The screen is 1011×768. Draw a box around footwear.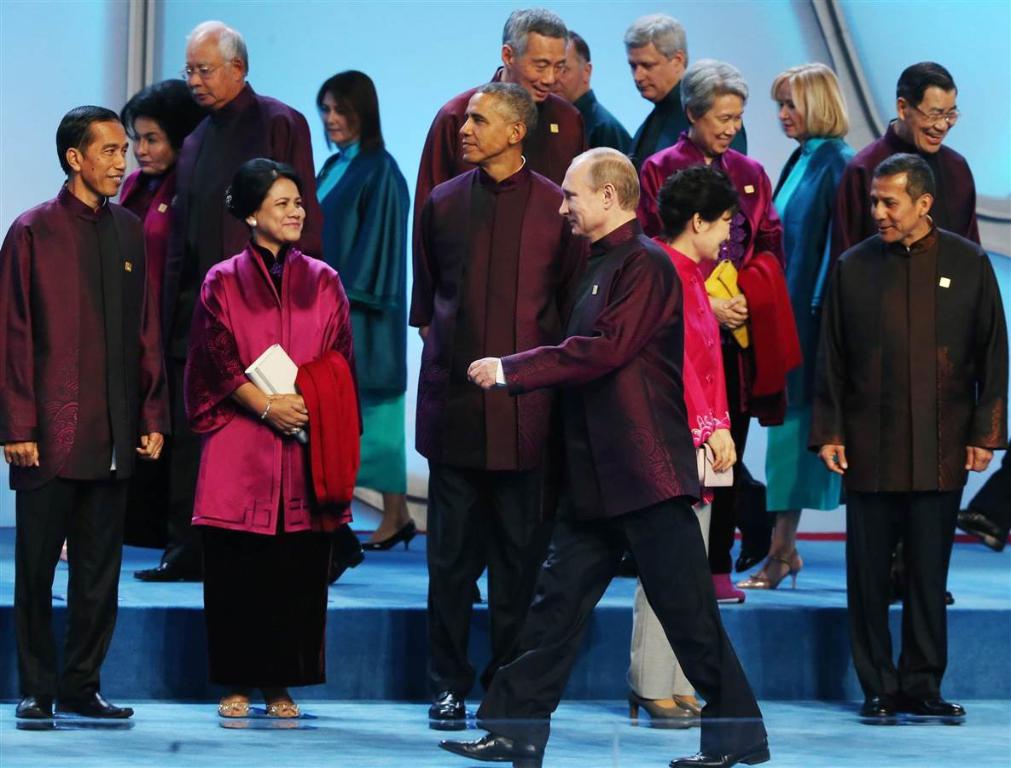
[left=669, top=728, right=770, bottom=767].
